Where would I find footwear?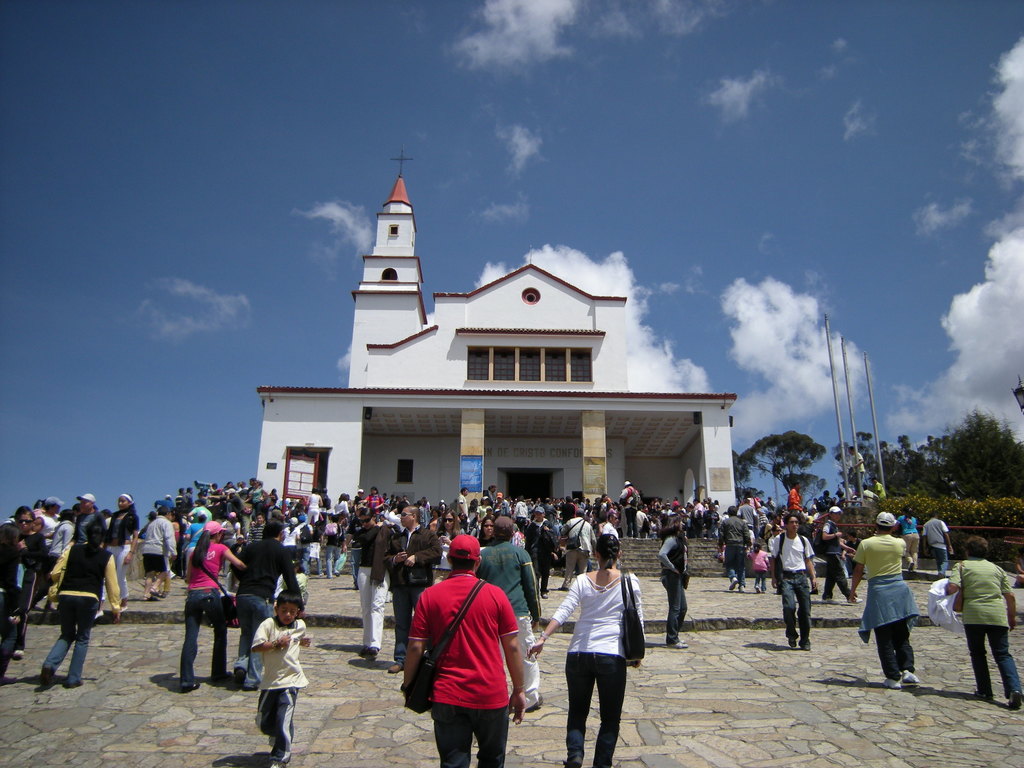
At <bbox>182, 678, 200, 694</bbox>.
